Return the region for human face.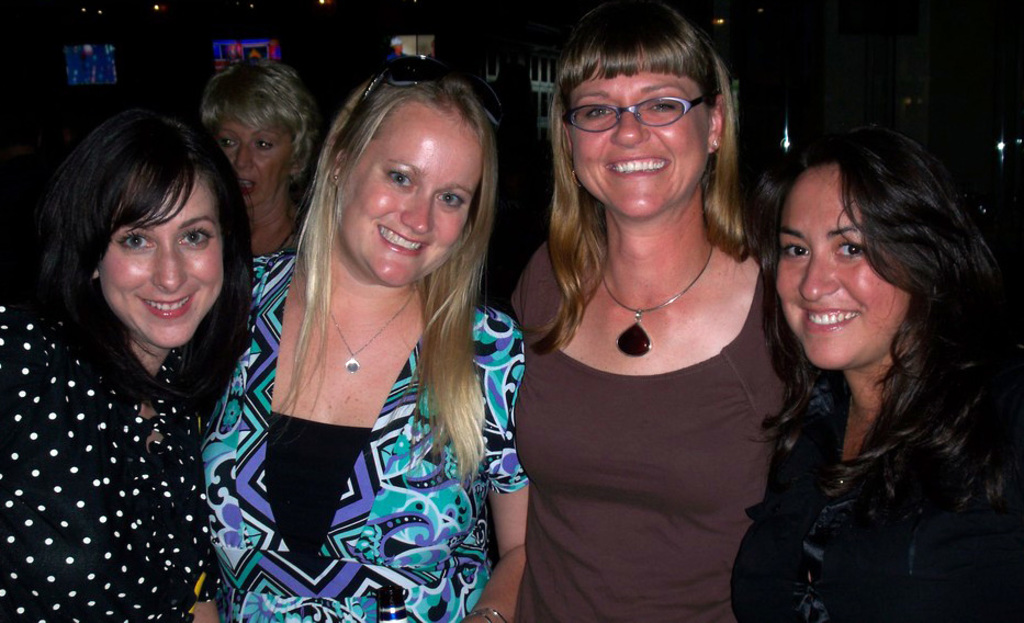
97,163,221,354.
